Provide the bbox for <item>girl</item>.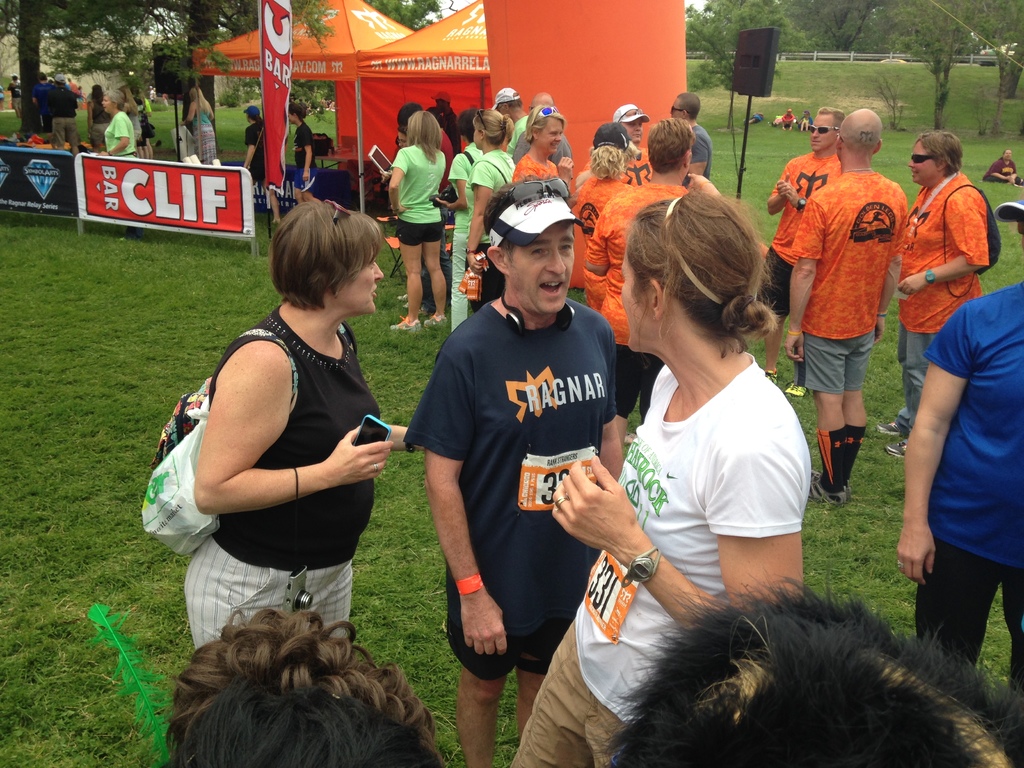
x1=508 y1=192 x2=815 y2=767.
